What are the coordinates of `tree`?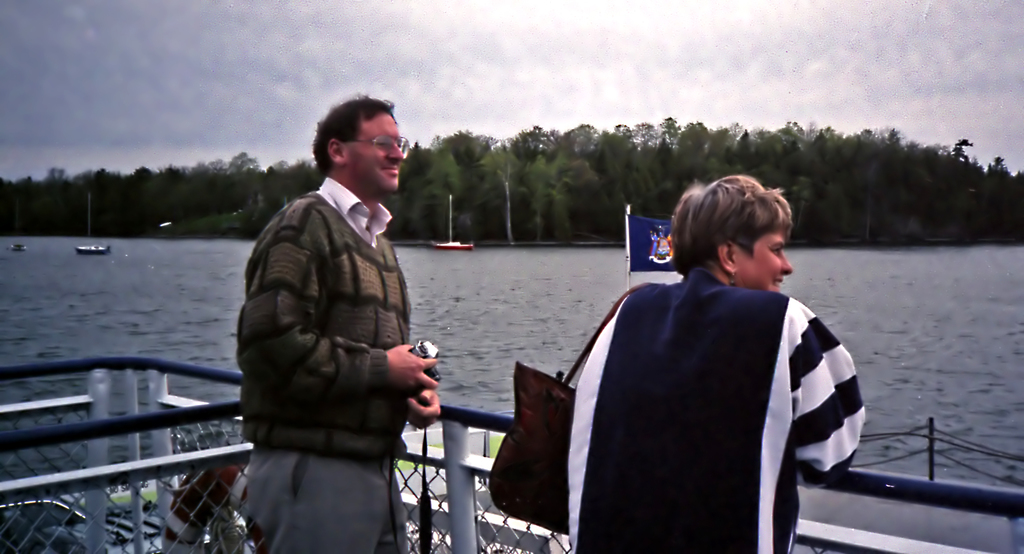
<bbox>163, 158, 188, 219</bbox>.
